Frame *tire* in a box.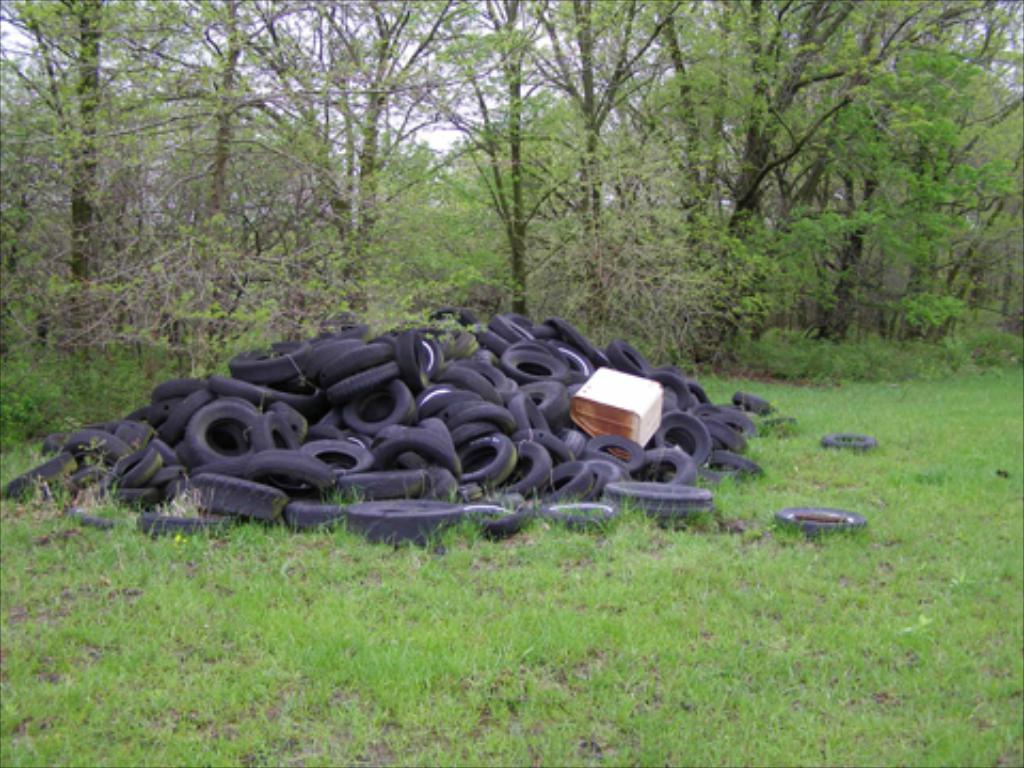
left=655, top=414, right=713, bottom=467.
